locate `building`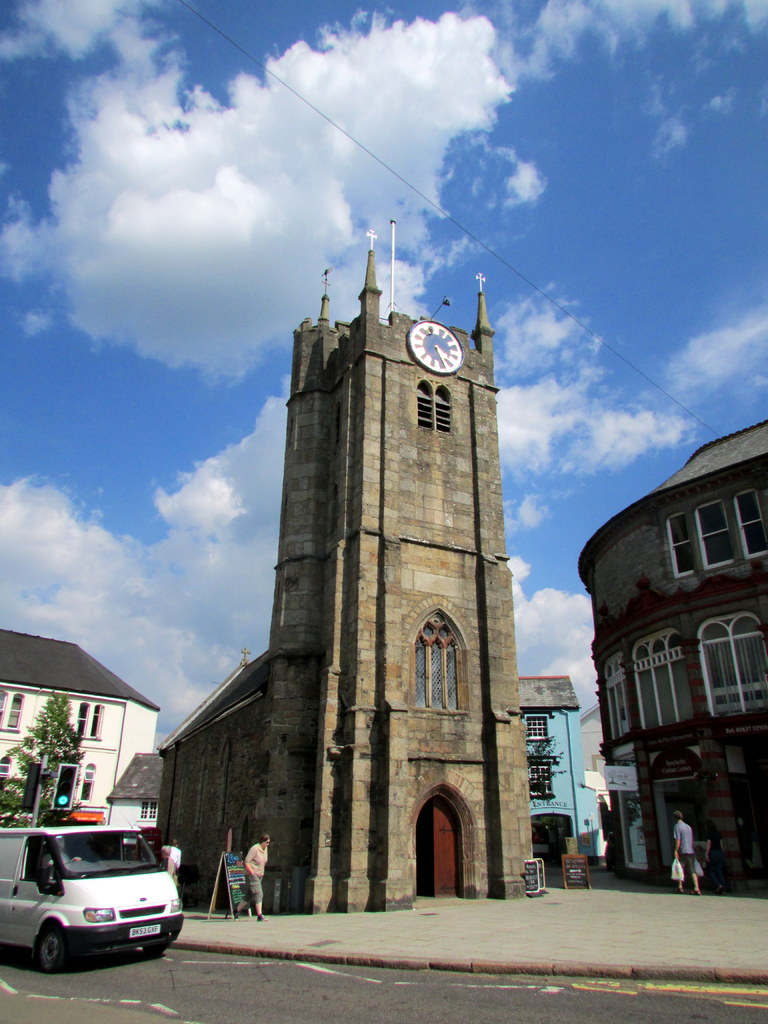
(520,669,598,863)
